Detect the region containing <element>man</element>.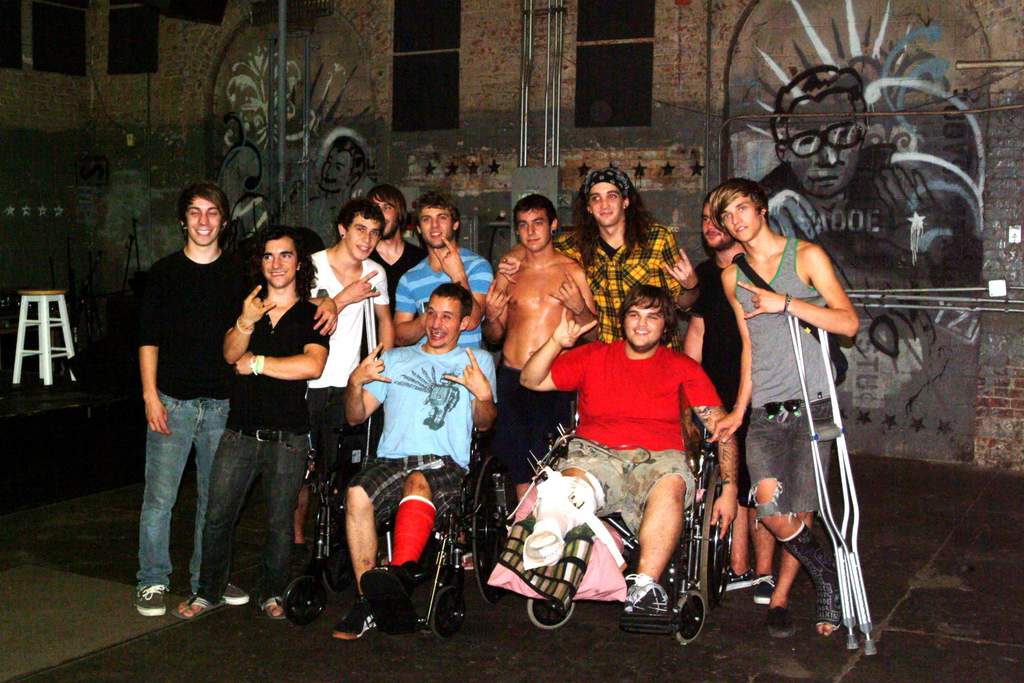
{"x1": 131, "y1": 186, "x2": 255, "y2": 613}.
